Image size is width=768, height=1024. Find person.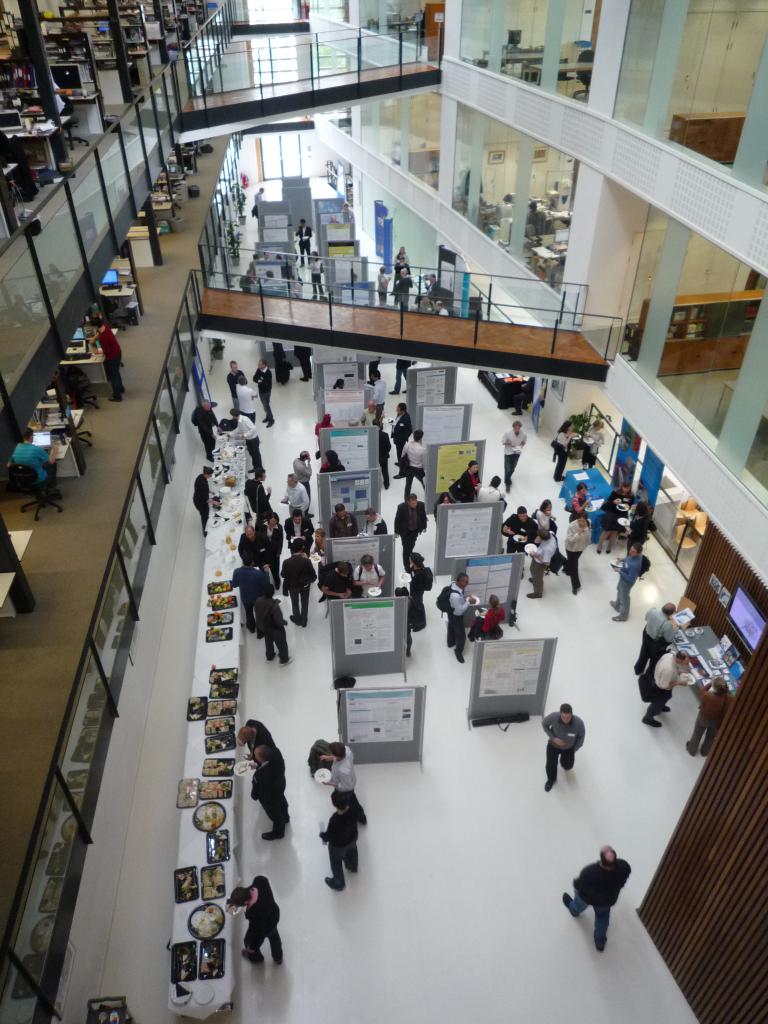
[x1=317, y1=742, x2=367, y2=824].
